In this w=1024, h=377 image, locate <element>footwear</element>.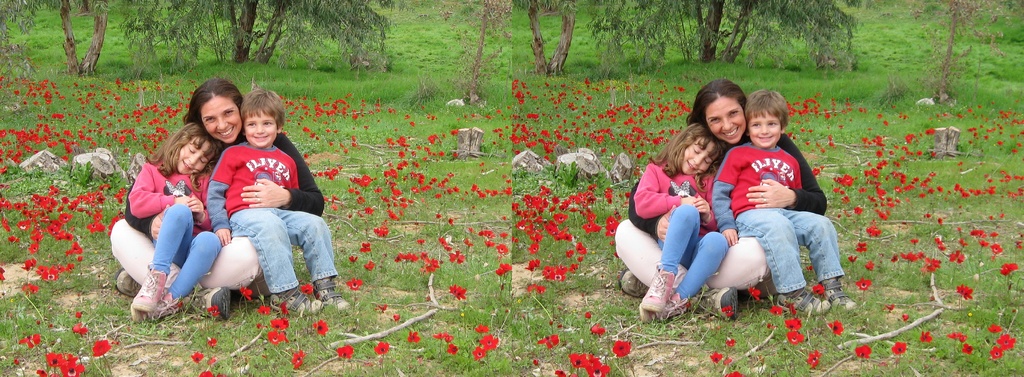
Bounding box: bbox=(816, 278, 856, 319).
